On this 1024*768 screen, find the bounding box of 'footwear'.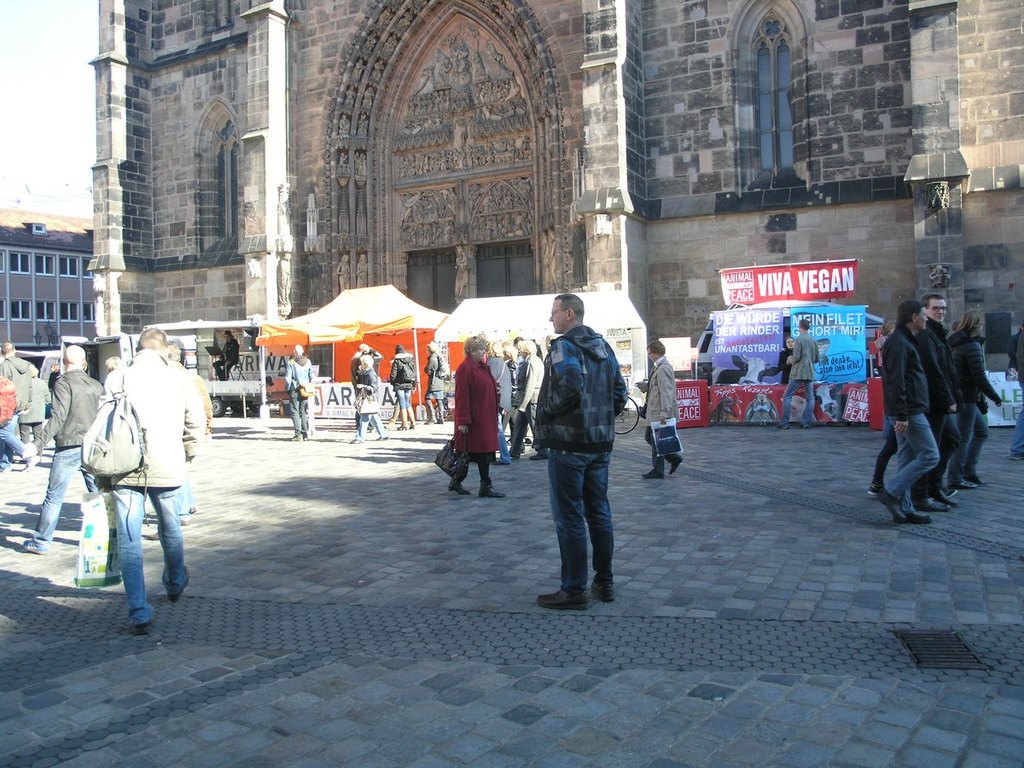
Bounding box: x1=425, y1=415, x2=445, y2=423.
